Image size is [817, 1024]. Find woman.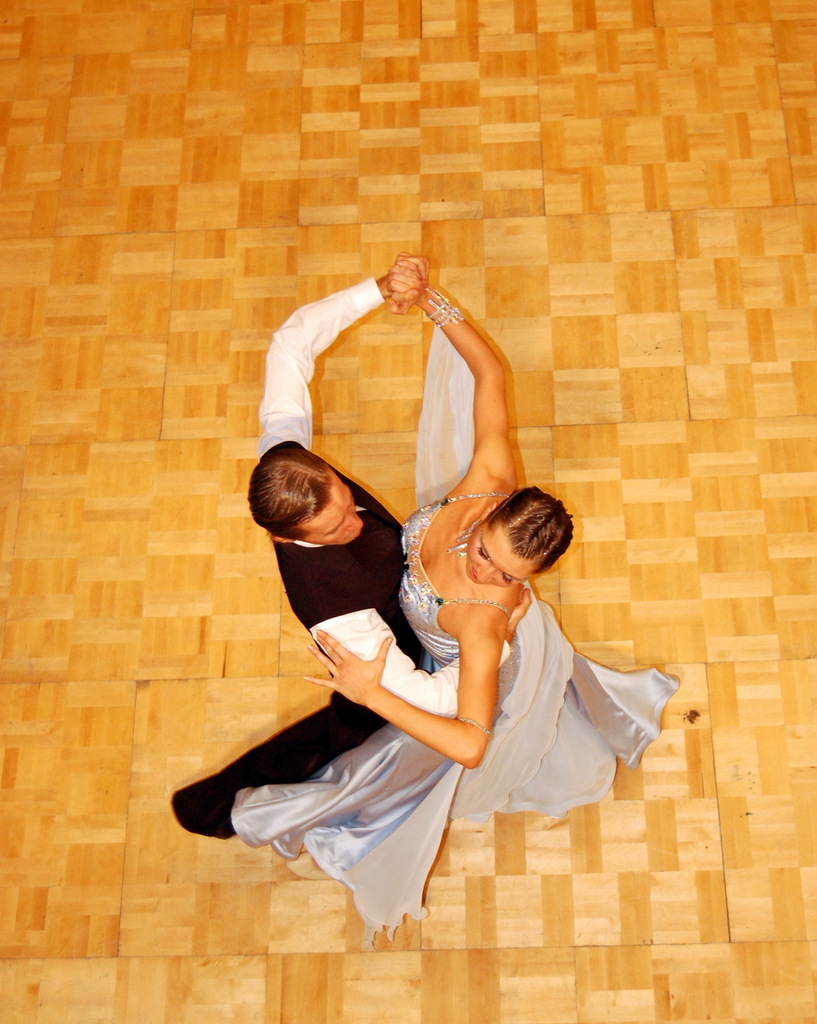
<box>233,257,681,952</box>.
